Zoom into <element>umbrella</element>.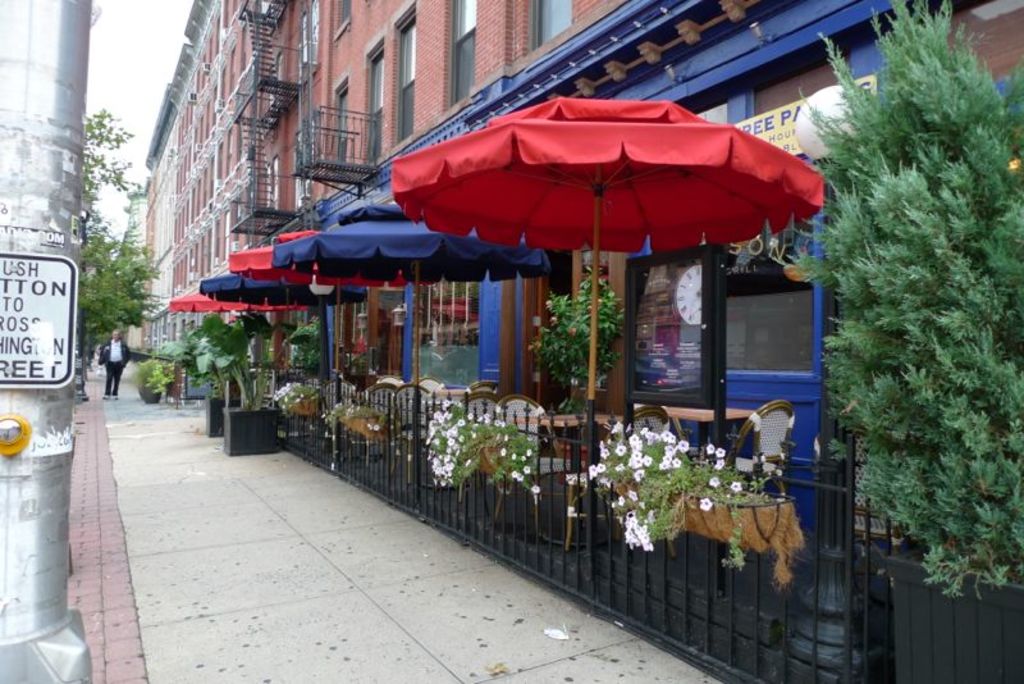
Zoom target: x1=198, y1=272, x2=365, y2=365.
